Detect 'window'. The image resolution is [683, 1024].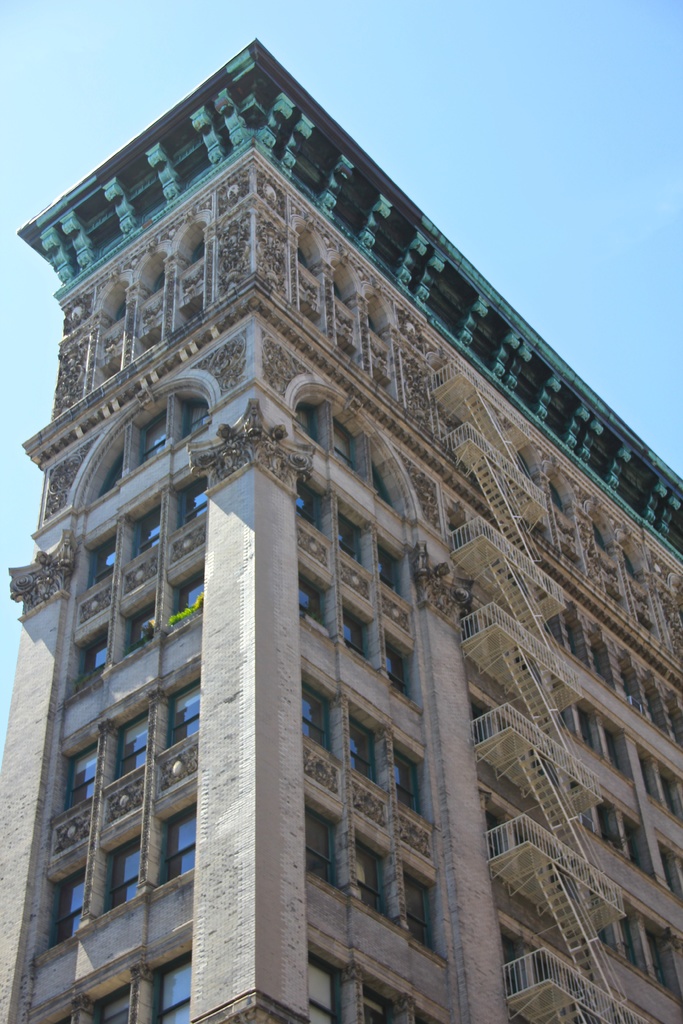
BBox(518, 451, 536, 486).
